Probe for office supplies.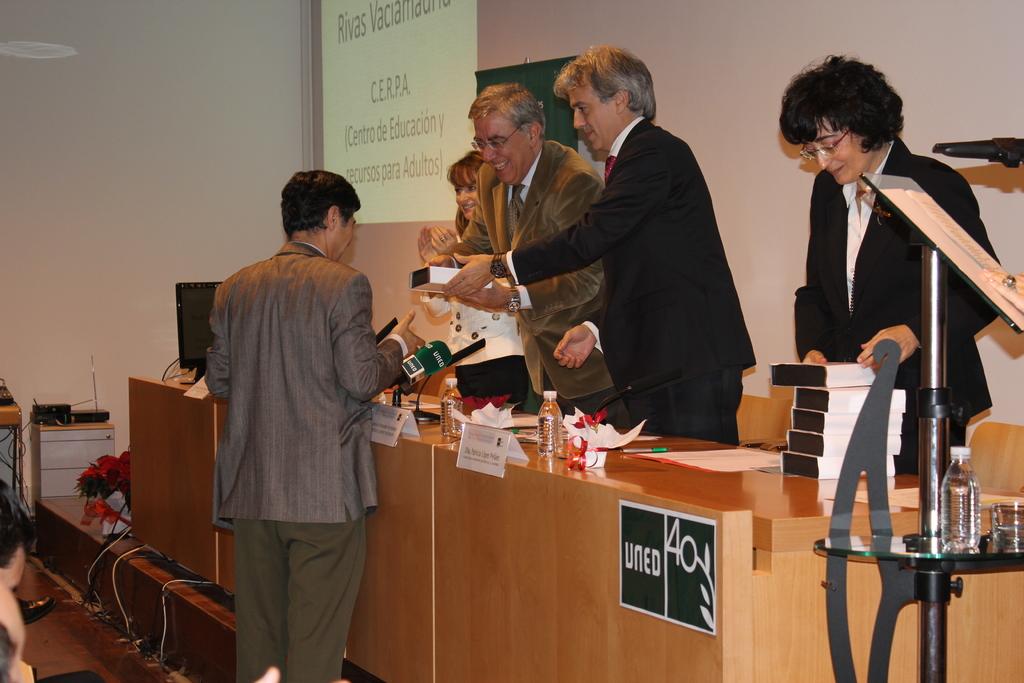
Probe result: <bbox>400, 343, 458, 395</bbox>.
